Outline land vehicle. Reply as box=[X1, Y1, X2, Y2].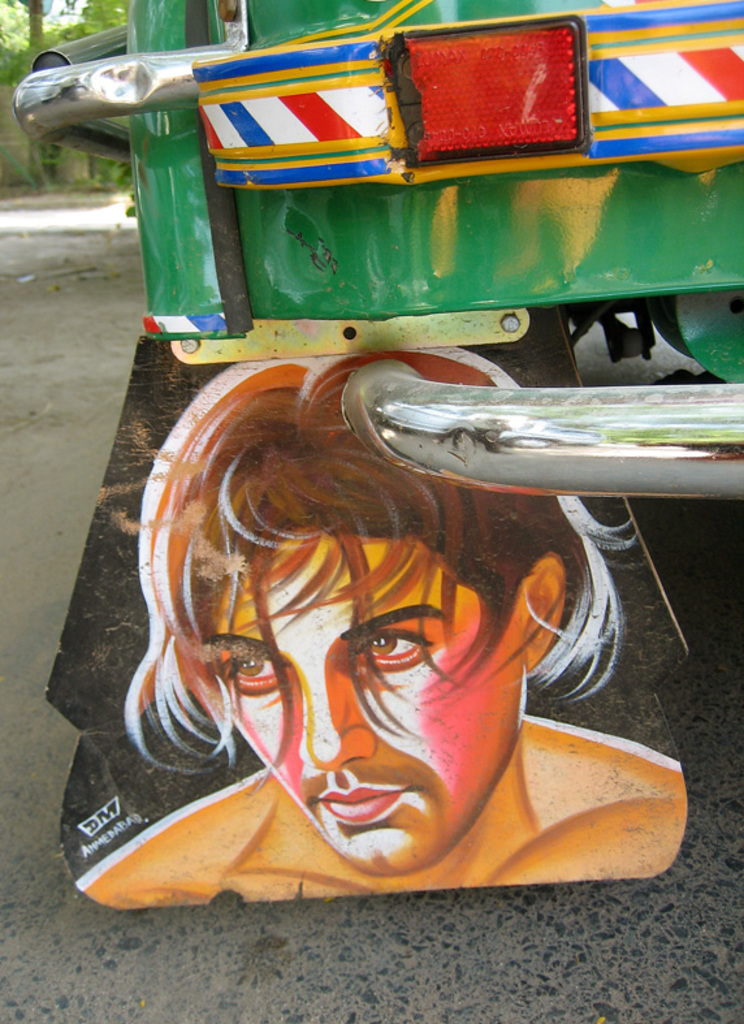
box=[14, 0, 743, 496].
